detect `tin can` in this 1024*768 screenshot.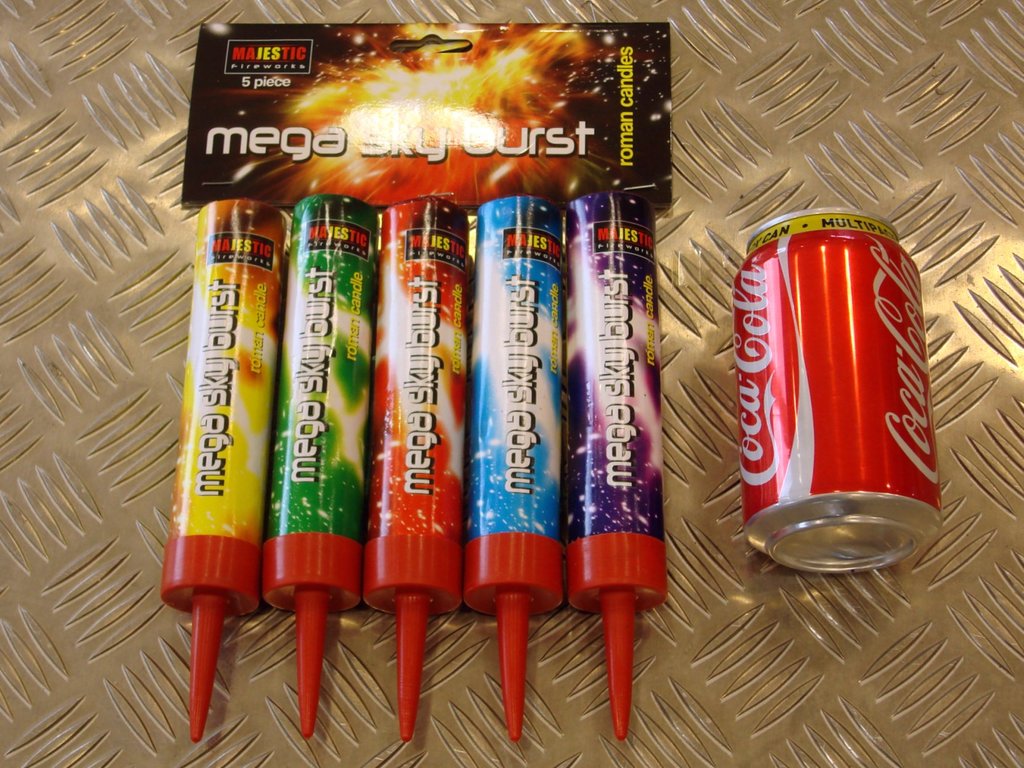
Detection: Rect(730, 206, 945, 573).
